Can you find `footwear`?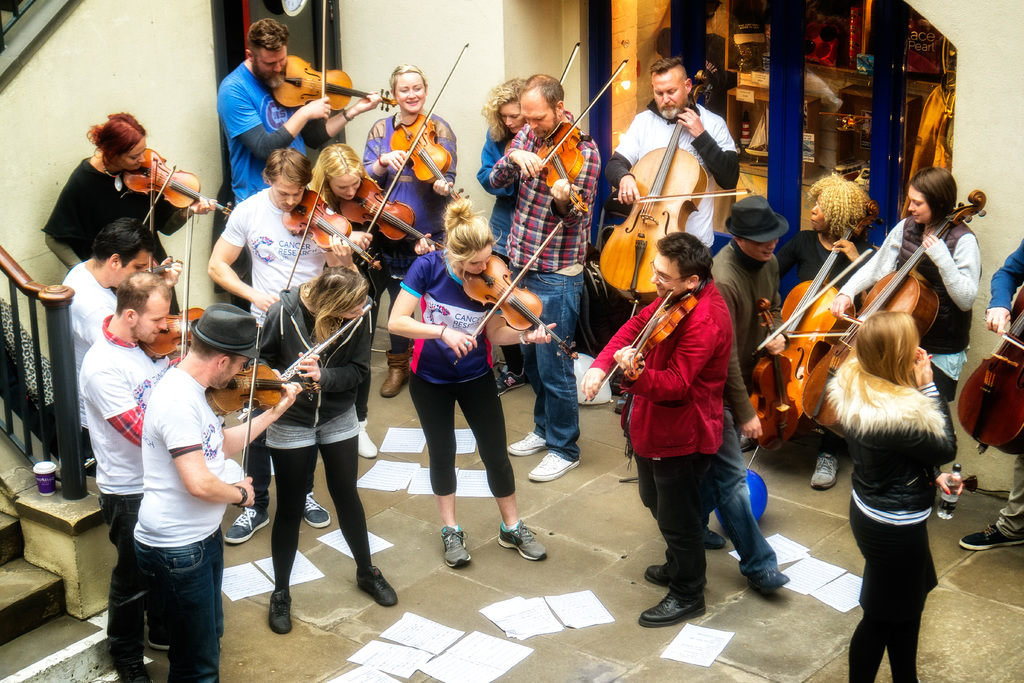
Yes, bounding box: (510, 429, 551, 452).
